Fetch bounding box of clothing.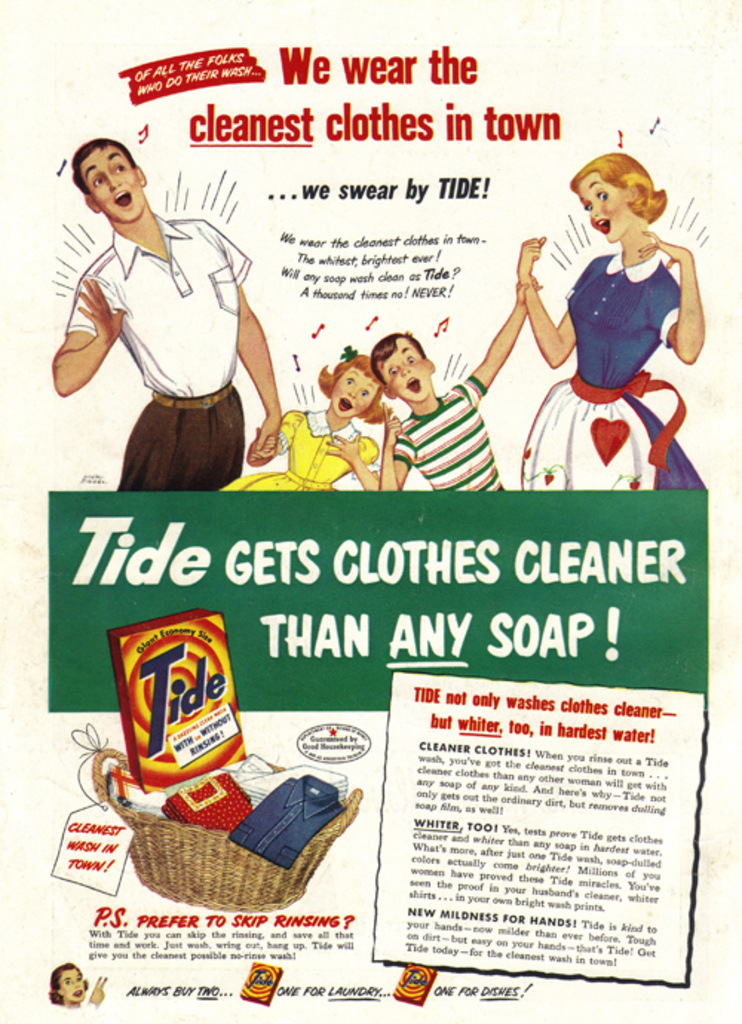
Bbox: [401, 383, 496, 487].
